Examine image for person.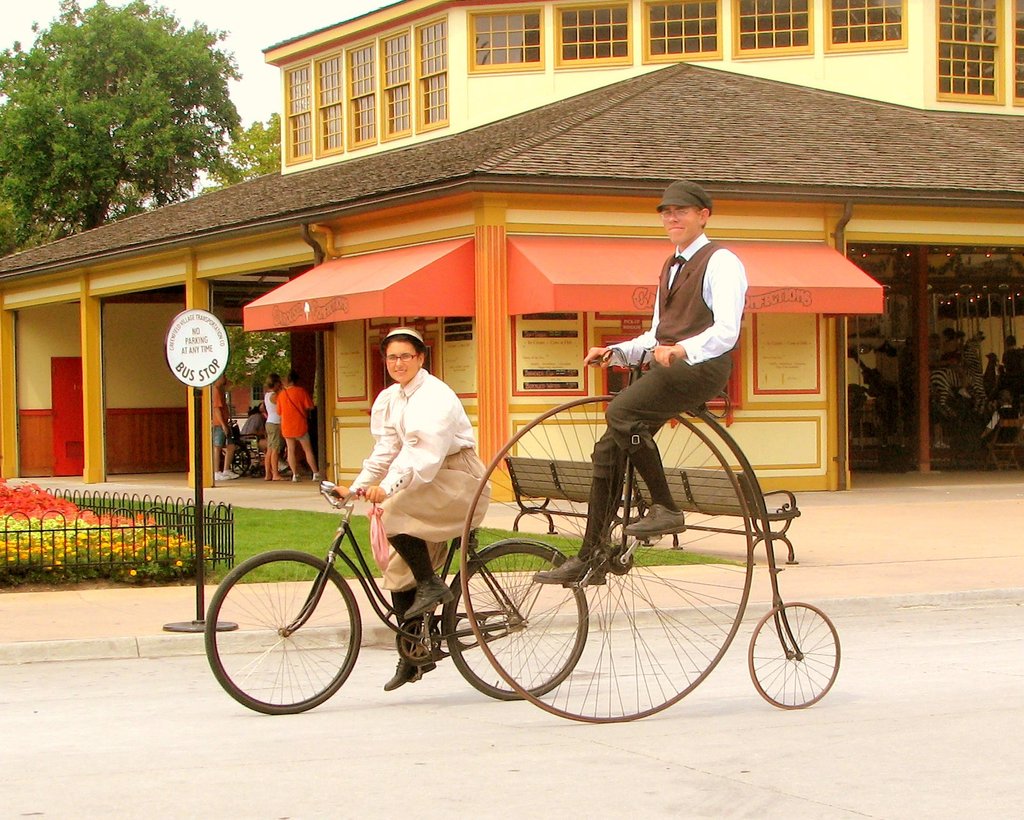
Examination result: pyautogui.locateOnScreen(330, 324, 491, 693).
